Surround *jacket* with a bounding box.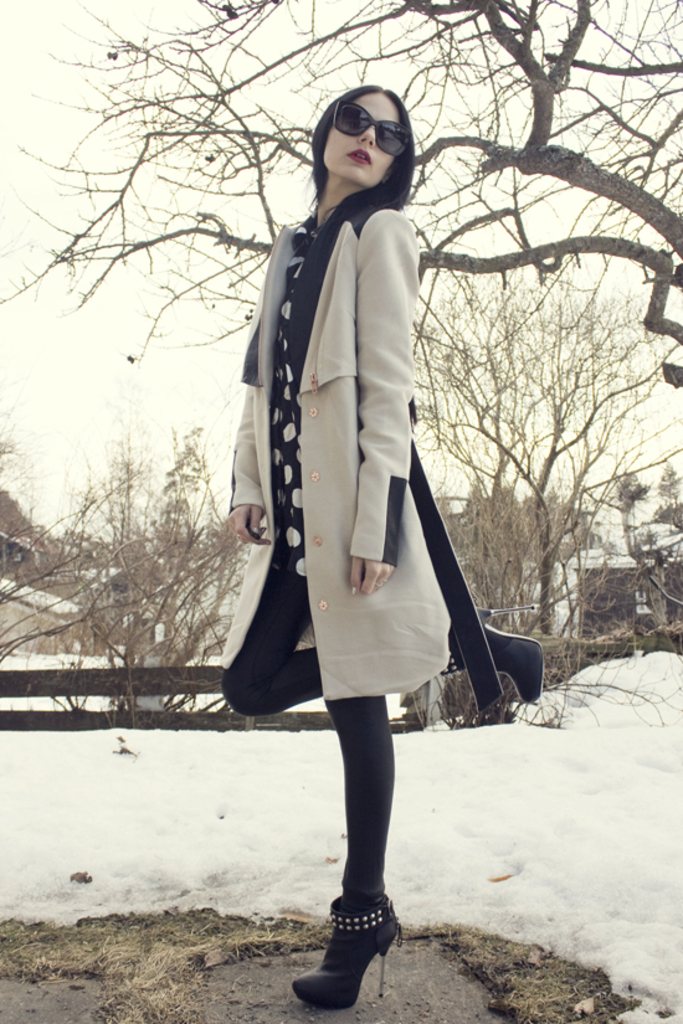
[221, 148, 515, 678].
